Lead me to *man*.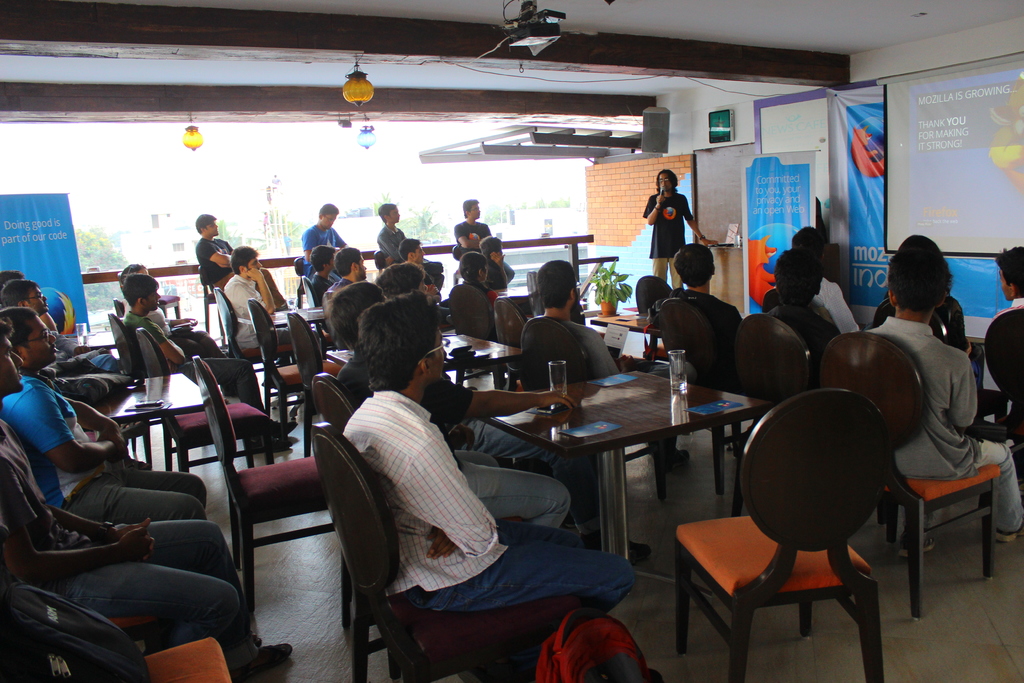
Lead to x1=0, y1=280, x2=152, y2=470.
